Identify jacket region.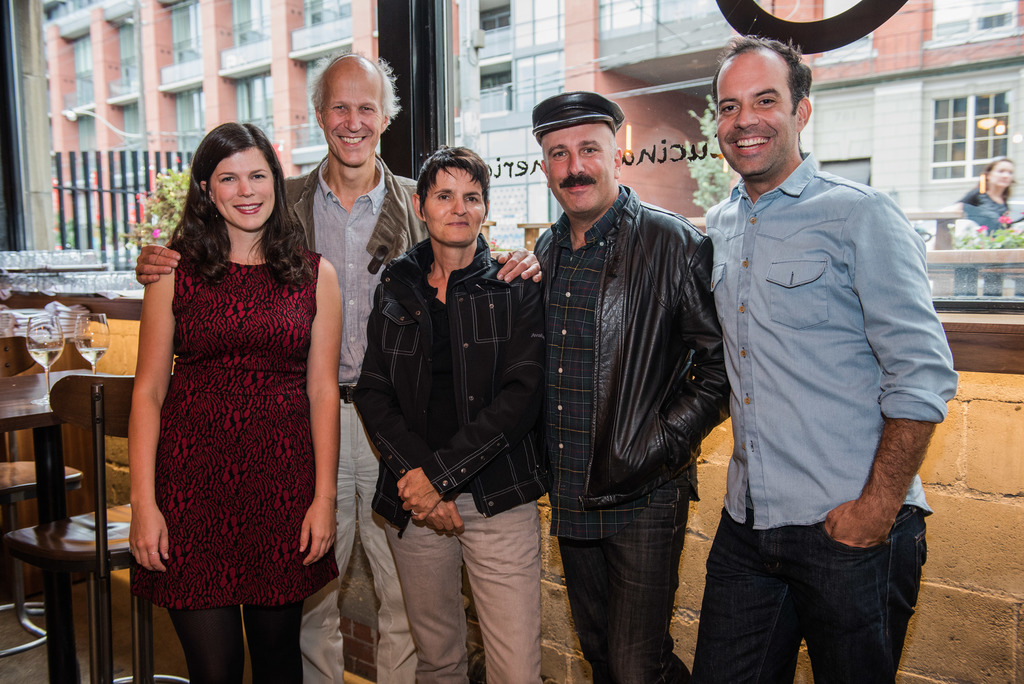
Region: locate(520, 131, 732, 550).
